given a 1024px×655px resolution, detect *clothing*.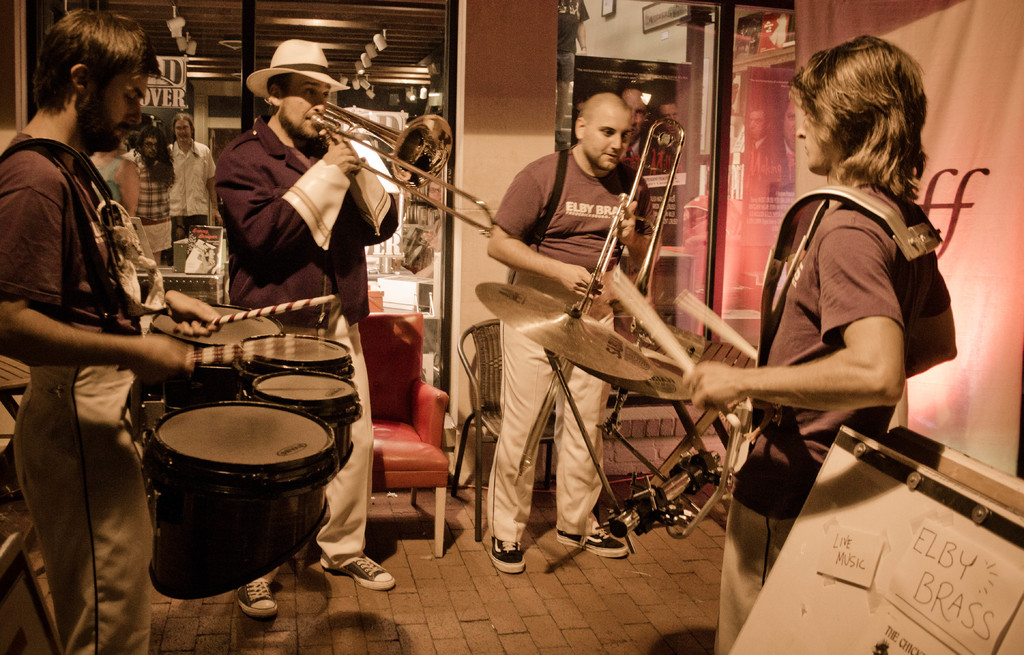
(499,132,658,556).
